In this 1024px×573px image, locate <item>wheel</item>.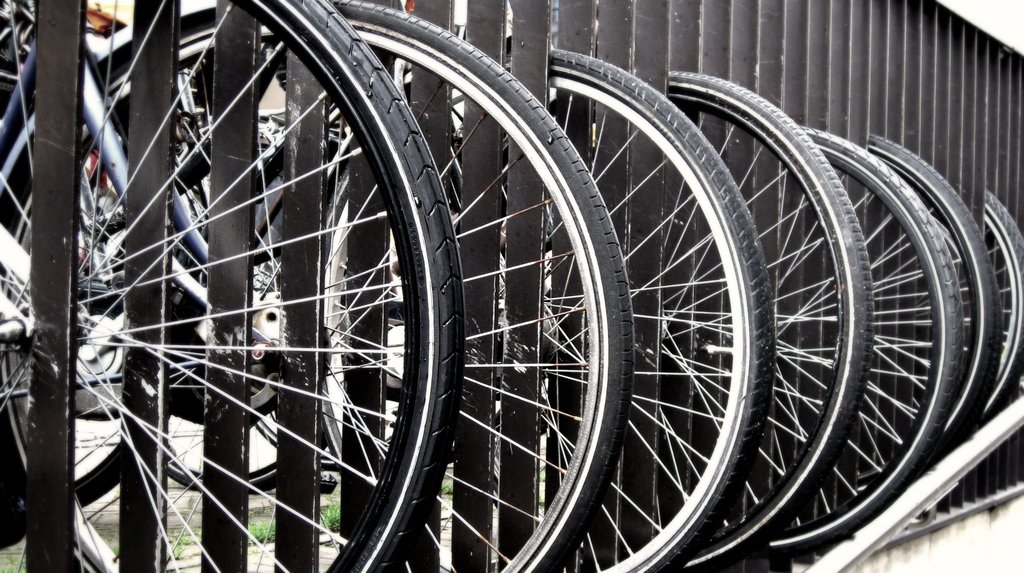
Bounding box: 330:70:781:572.
